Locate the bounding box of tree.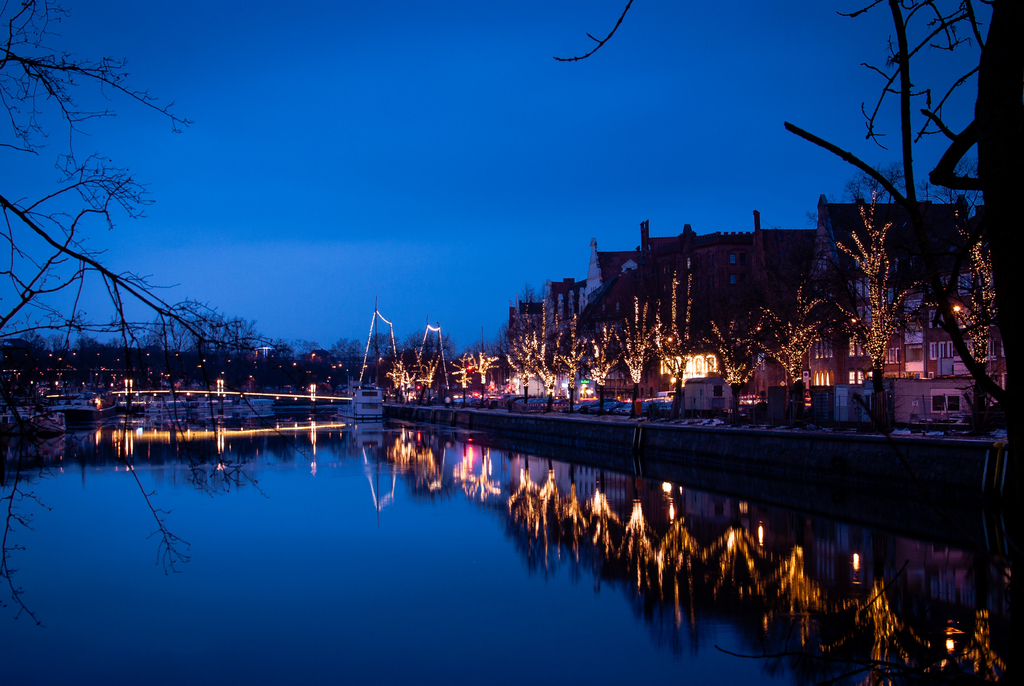
Bounding box: 326/341/360/372.
